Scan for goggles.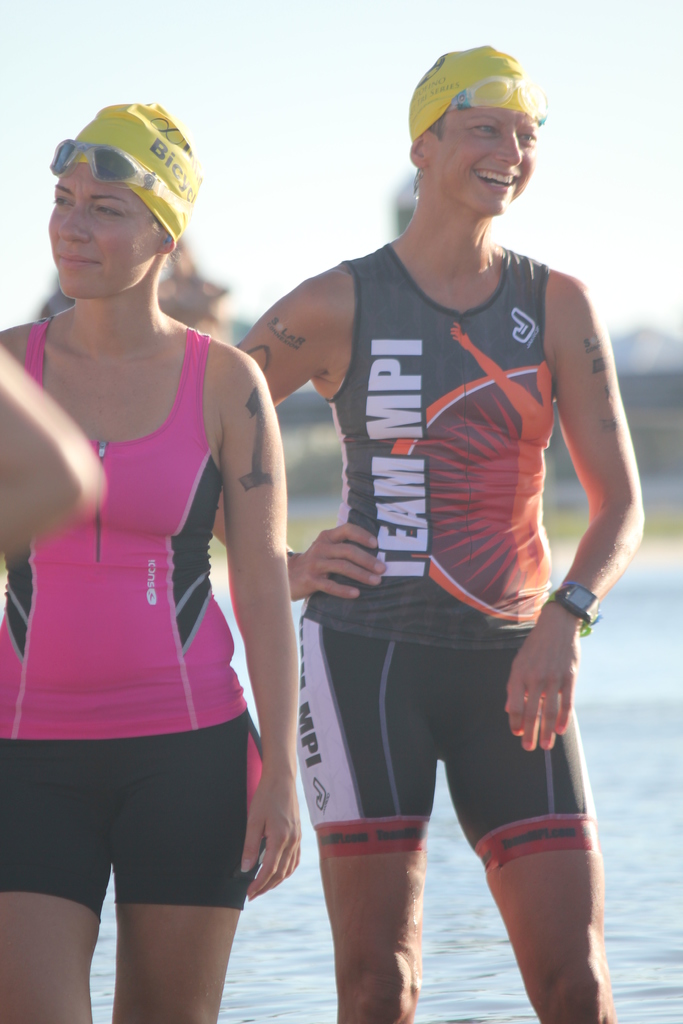
Scan result: {"left": 45, "top": 134, "right": 187, "bottom": 216}.
